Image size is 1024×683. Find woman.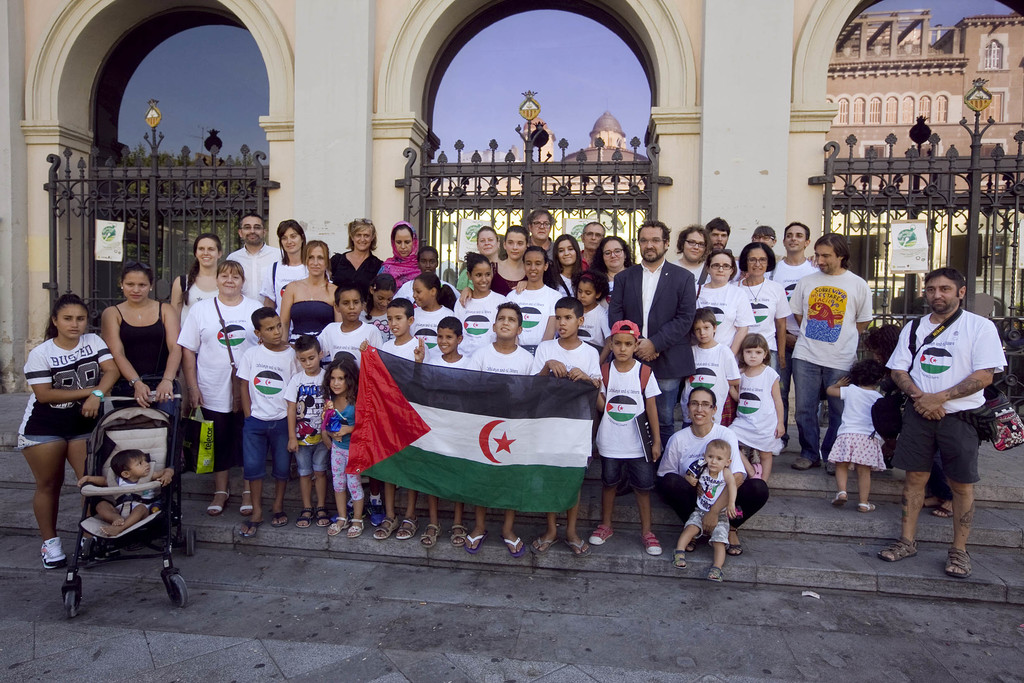
bbox=(14, 297, 116, 568).
